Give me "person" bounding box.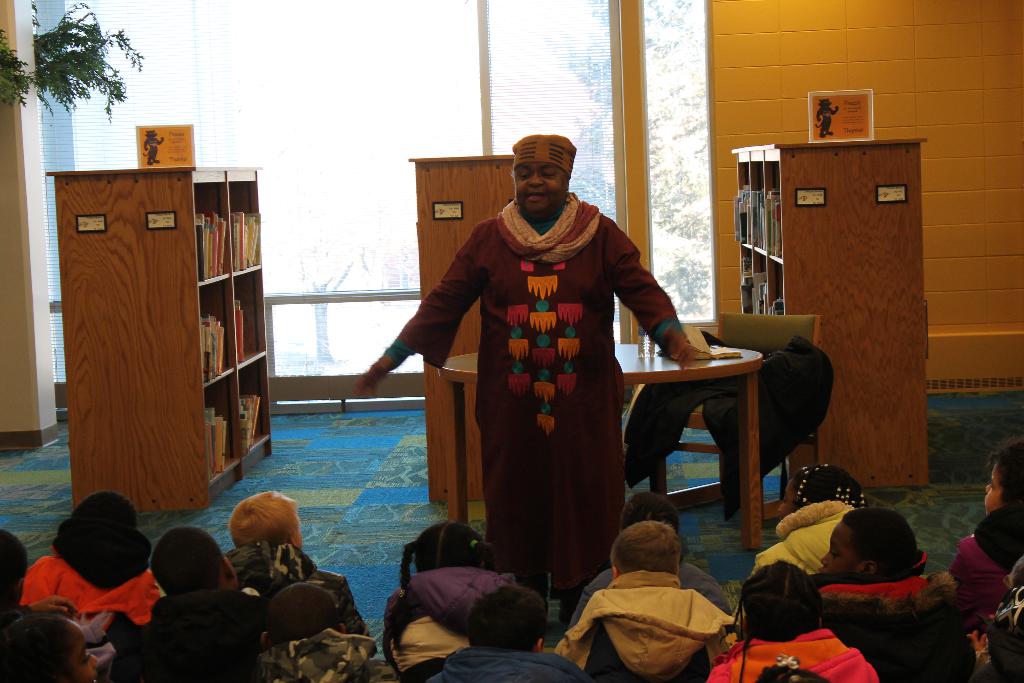
414,140,669,575.
